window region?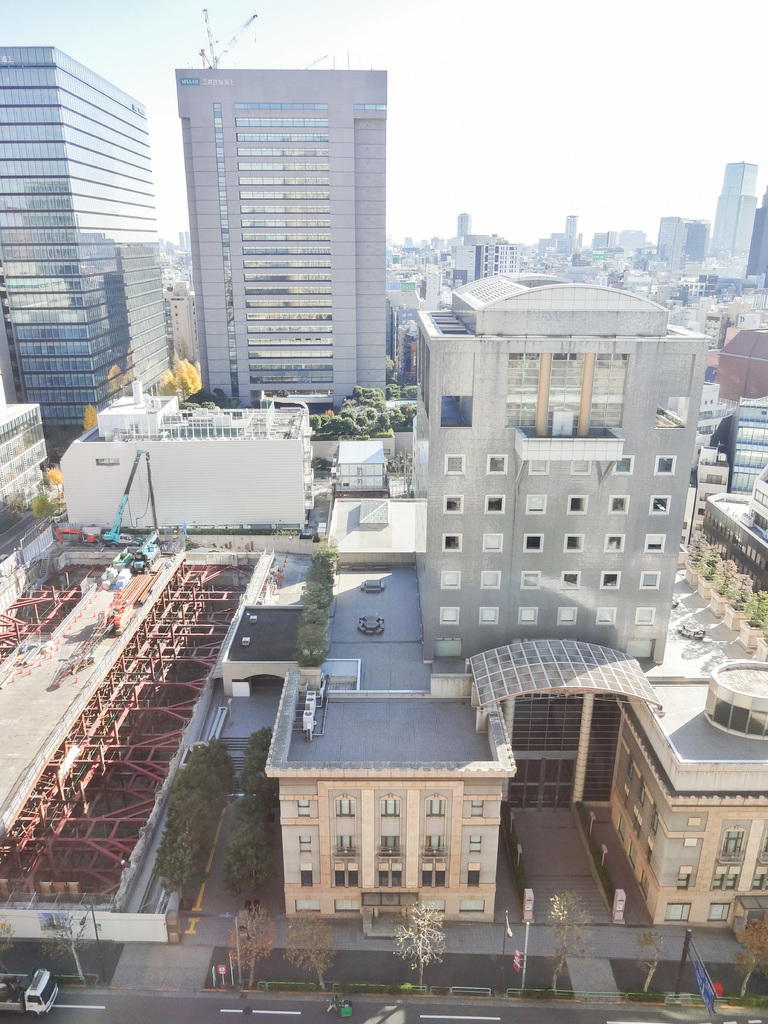
detection(443, 532, 464, 555)
